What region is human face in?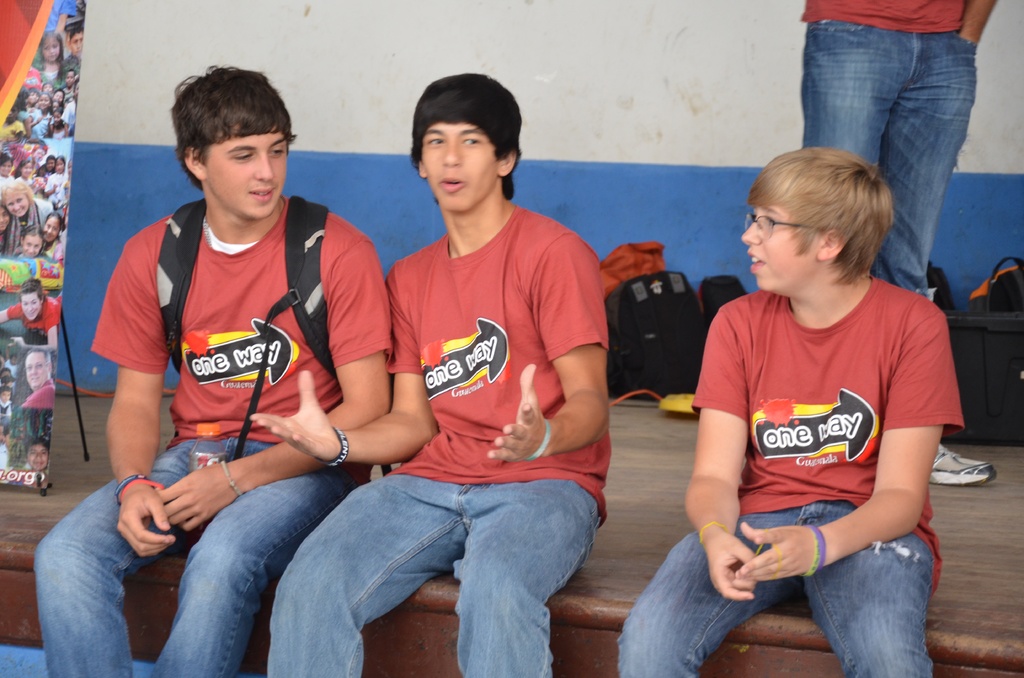
<region>422, 122, 494, 210</region>.
